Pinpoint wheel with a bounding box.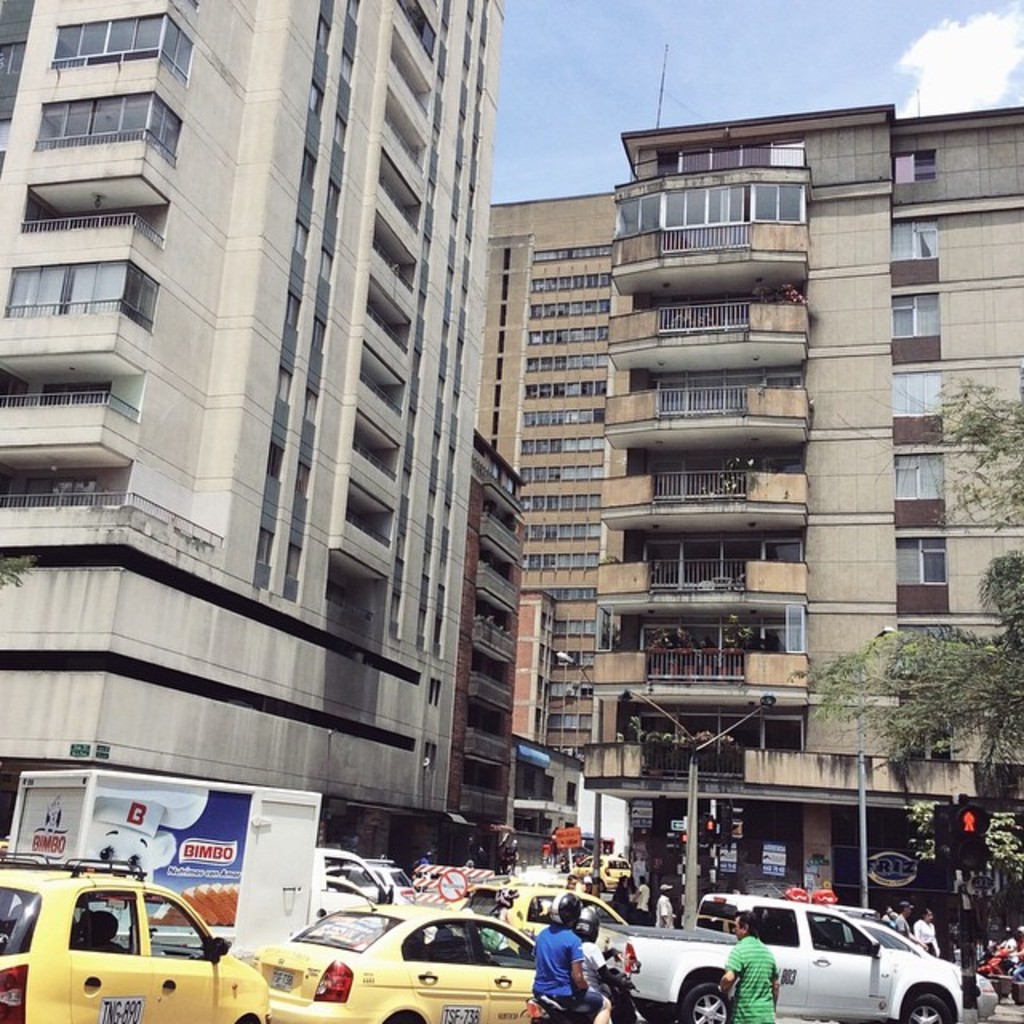
region(901, 992, 950, 1022).
